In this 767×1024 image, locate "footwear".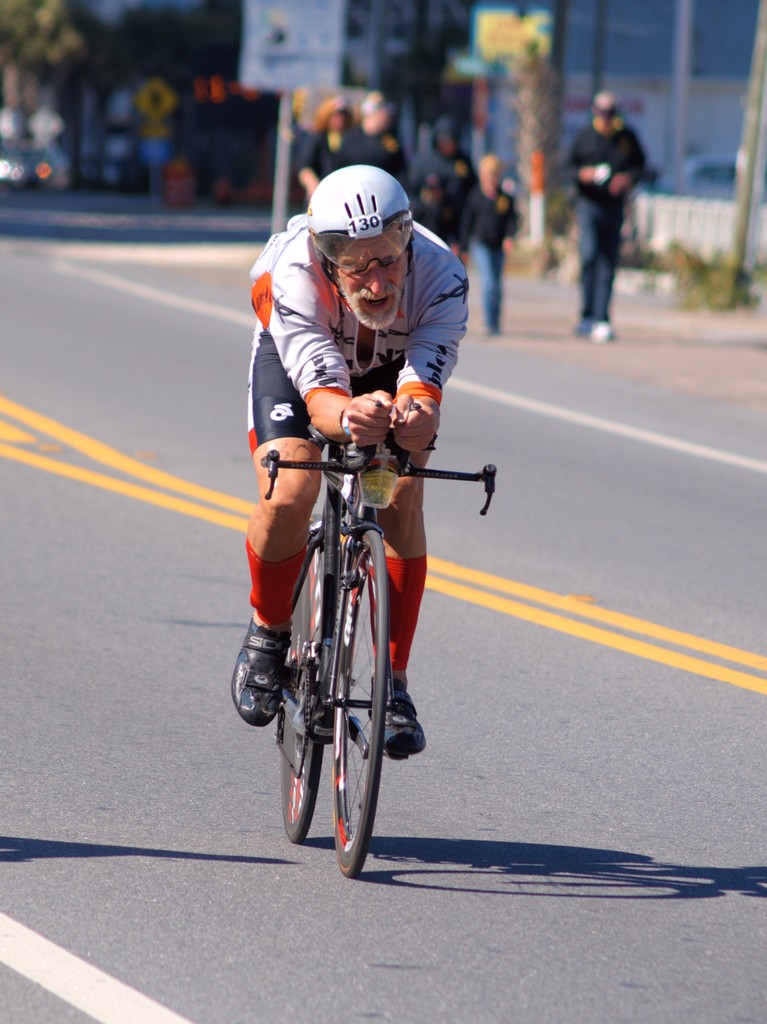
Bounding box: (x1=378, y1=673, x2=436, y2=760).
